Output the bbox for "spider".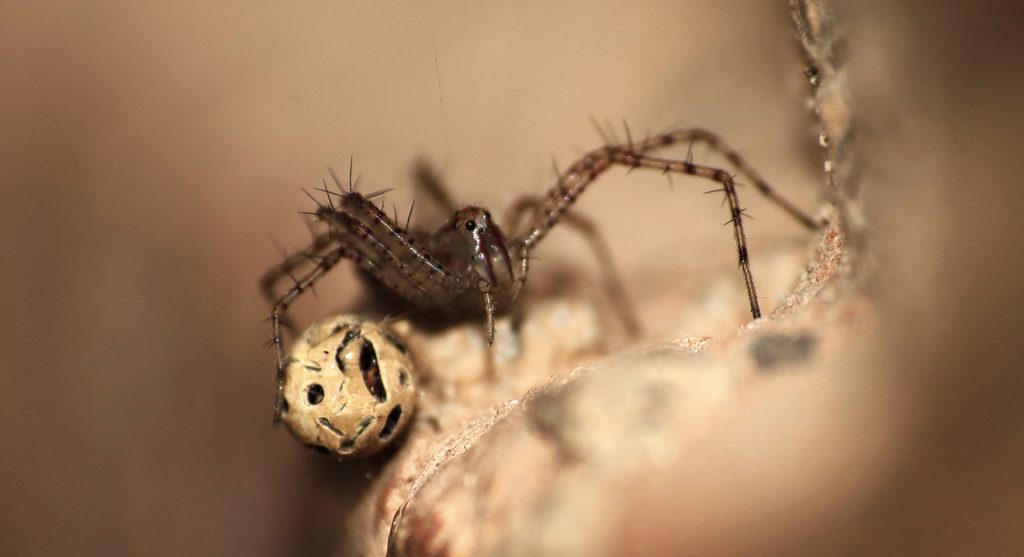
l=255, t=74, r=874, b=454.
